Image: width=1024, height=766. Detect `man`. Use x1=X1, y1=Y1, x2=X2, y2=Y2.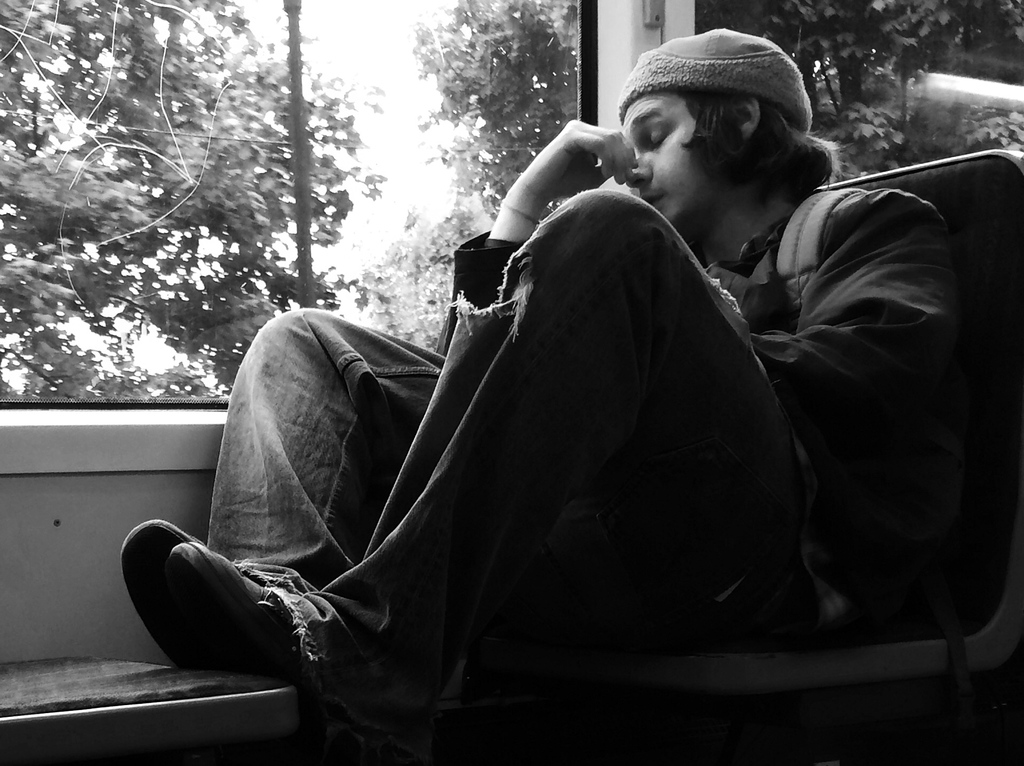
x1=166, y1=76, x2=977, y2=737.
